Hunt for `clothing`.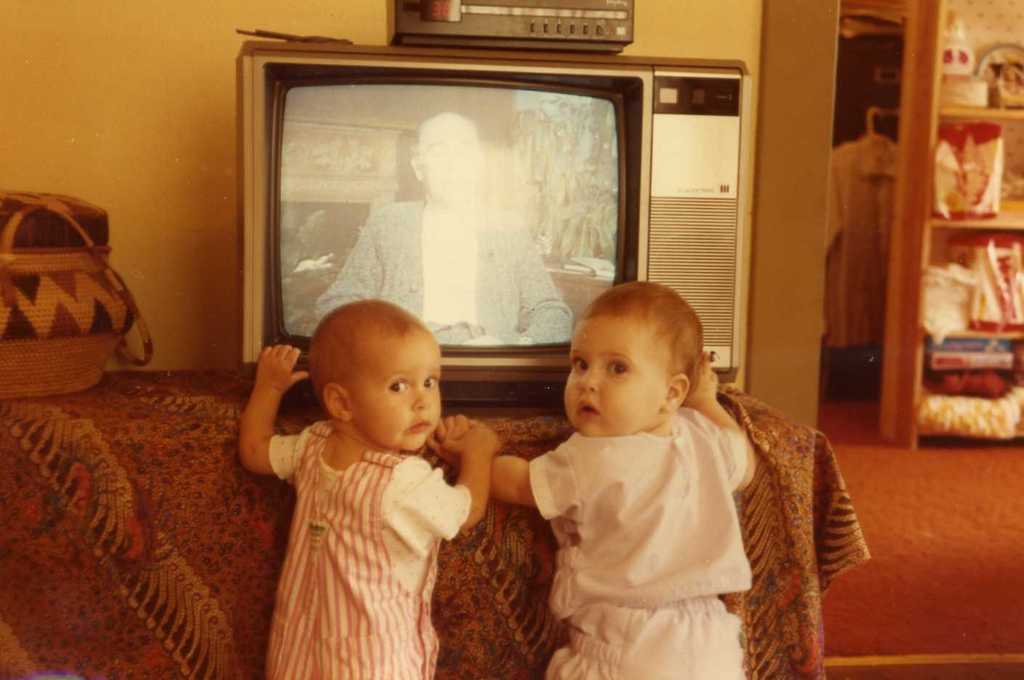
Hunted down at BBox(540, 590, 755, 679).
